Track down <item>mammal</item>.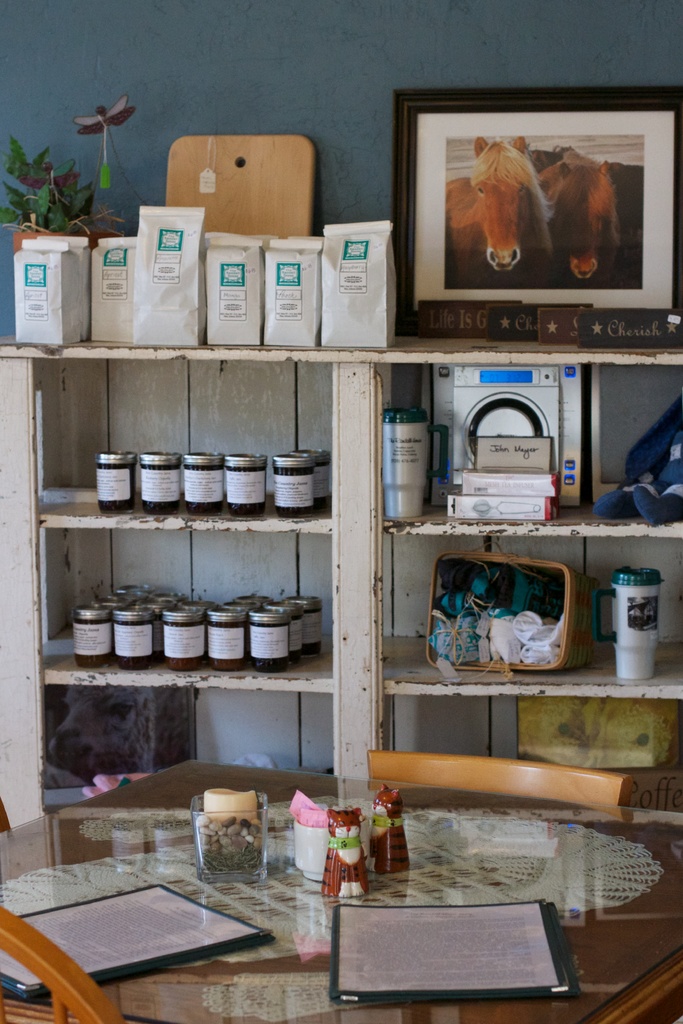
Tracked to crop(442, 124, 550, 300).
